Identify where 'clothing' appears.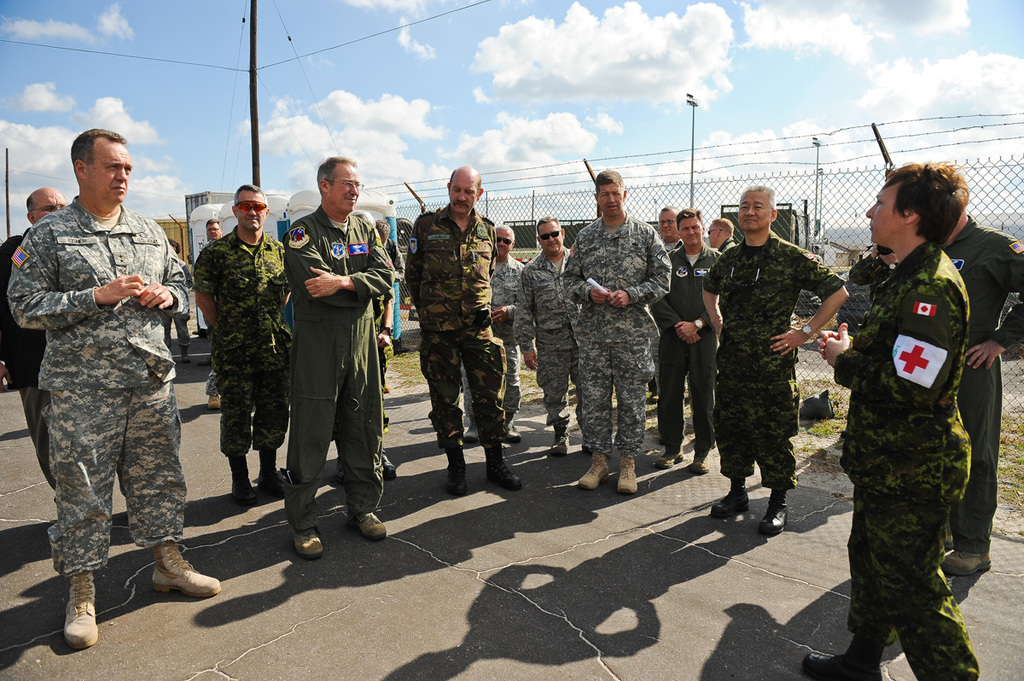
Appears at region(410, 218, 503, 445).
